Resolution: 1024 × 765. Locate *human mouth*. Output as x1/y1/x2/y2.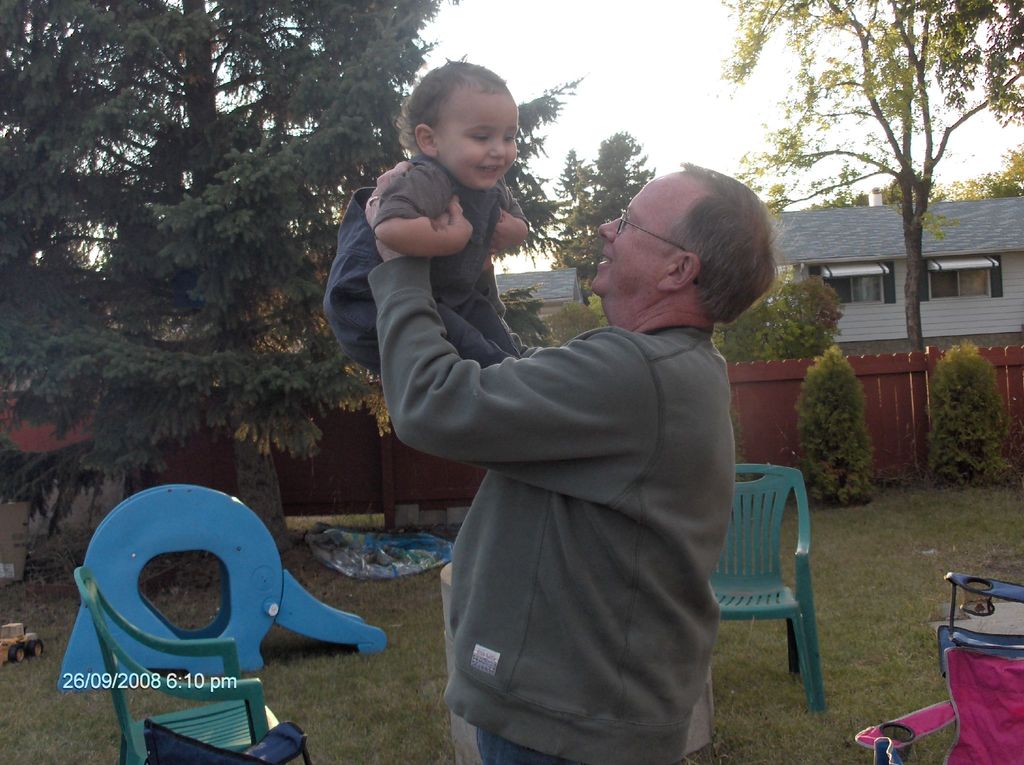
596/247/615/269.
